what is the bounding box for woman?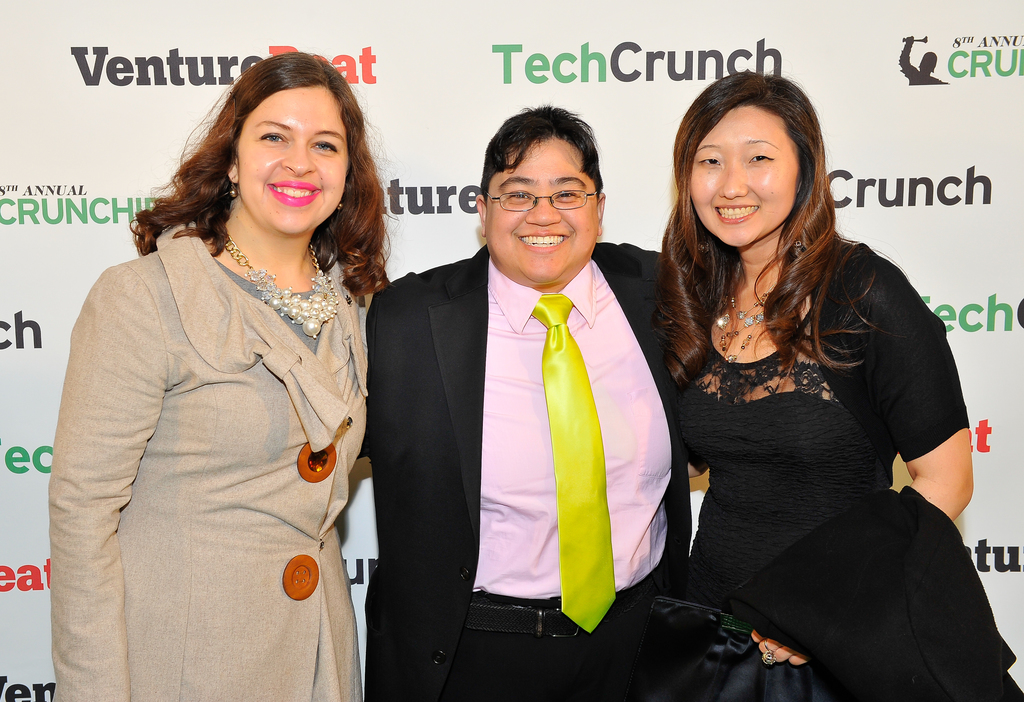
crop(664, 72, 976, 701).
